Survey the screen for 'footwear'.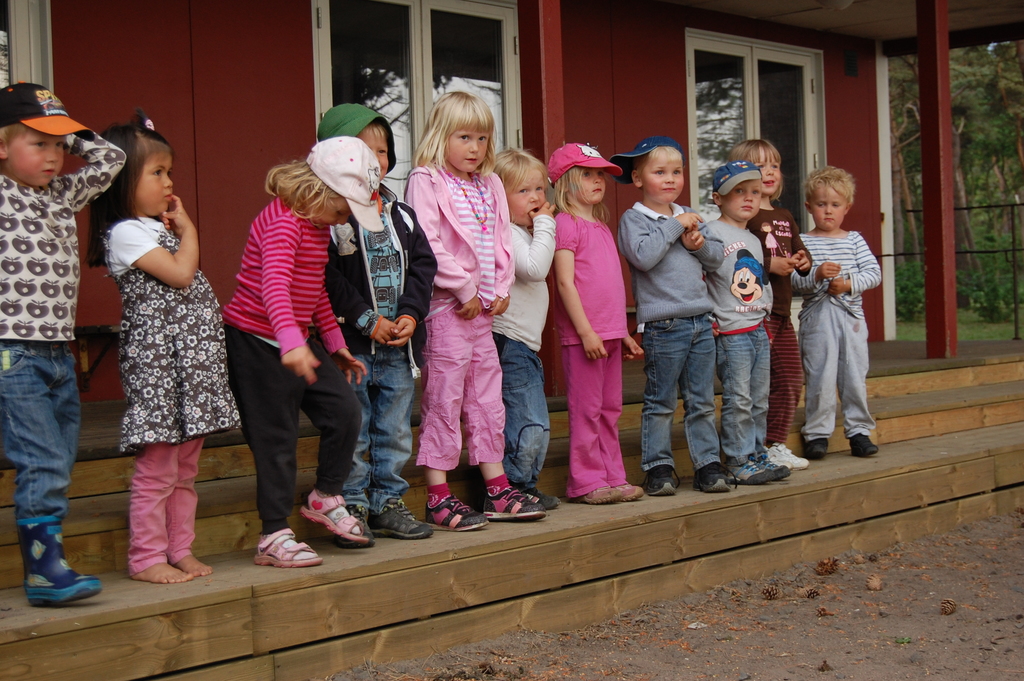
Survey found: box(857, 426, 884, 460).
